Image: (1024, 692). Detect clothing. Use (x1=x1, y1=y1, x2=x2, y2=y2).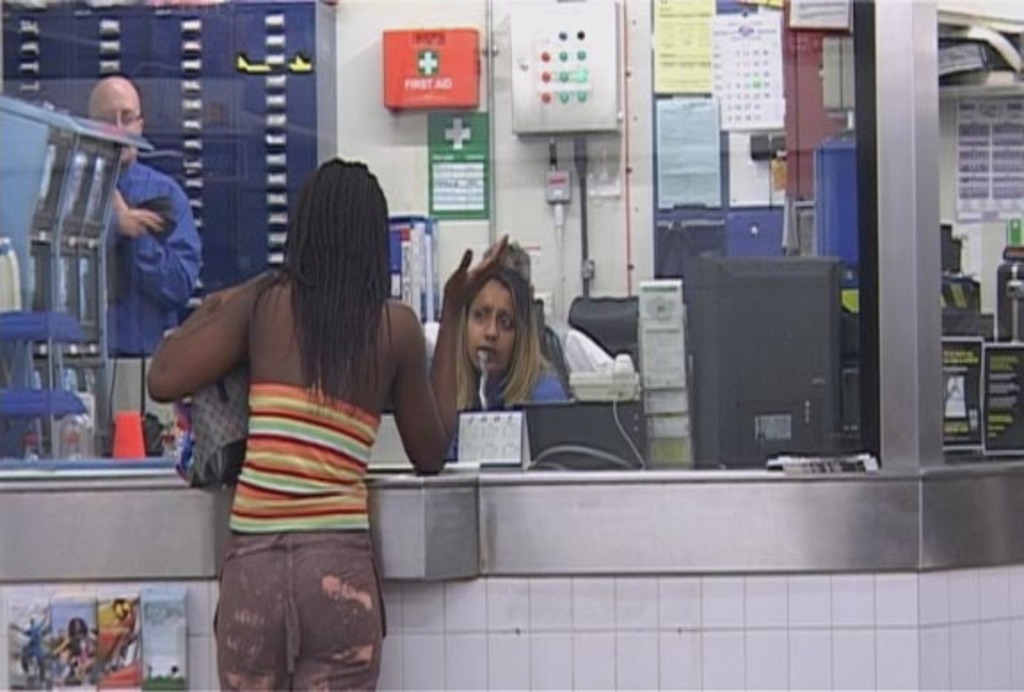
(x1=210, y1=381, x2=382, y2=690).
